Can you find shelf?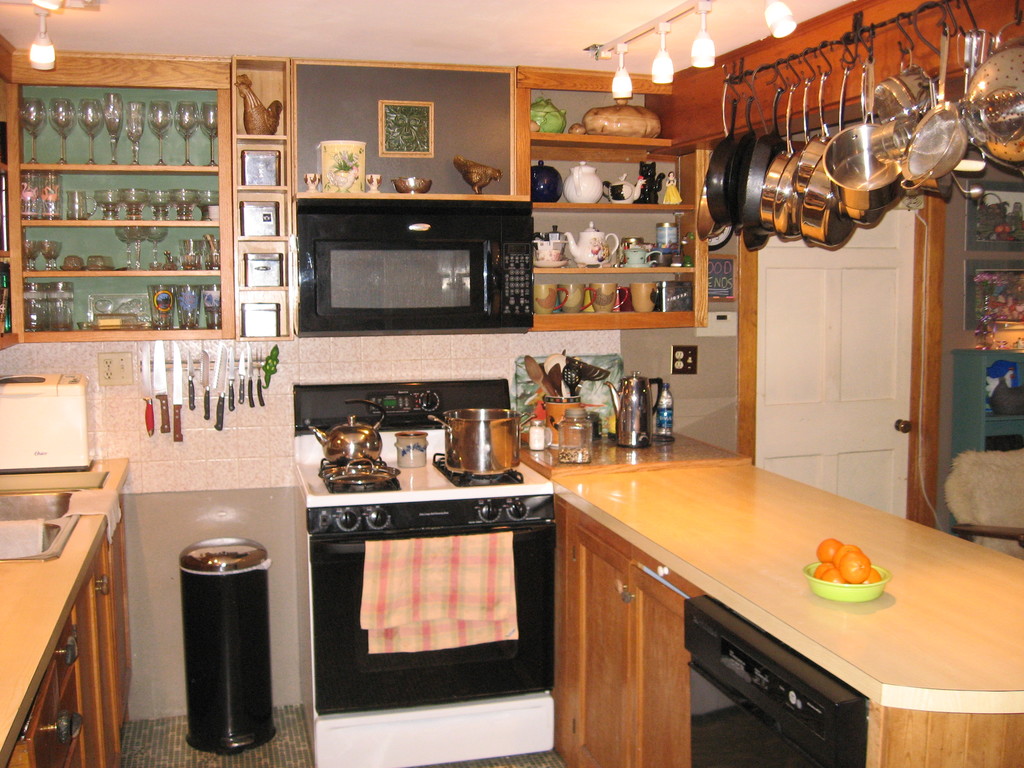
Yes, bounding box: locate(228, 61, 287, 134).
